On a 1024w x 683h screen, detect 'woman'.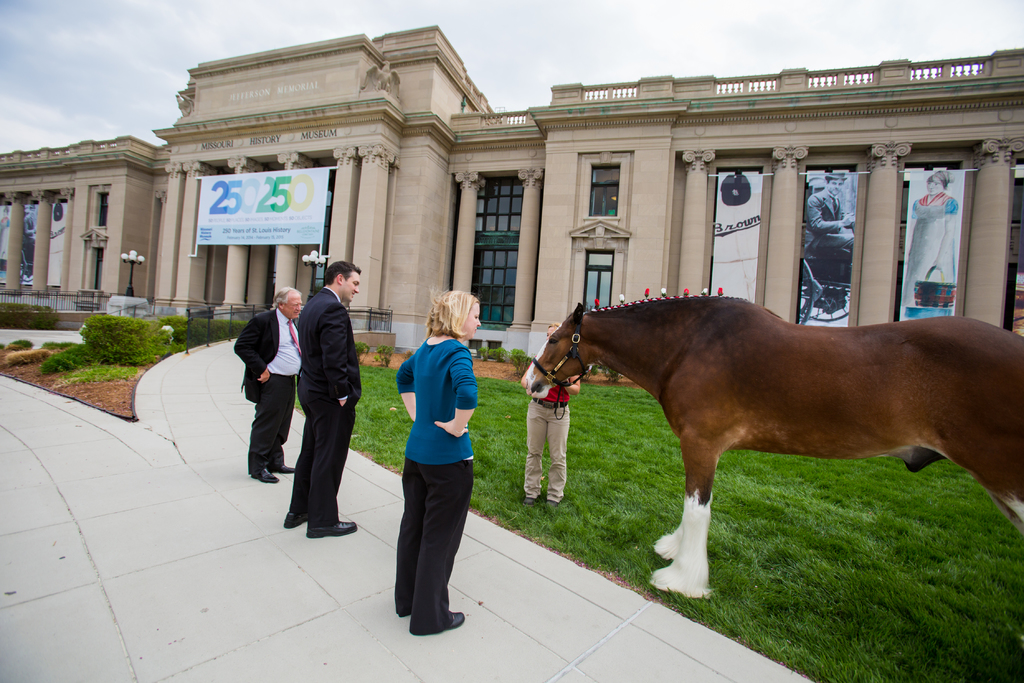
{"left": 516, "top": 318, "right": 583, "bottom": 509}.
